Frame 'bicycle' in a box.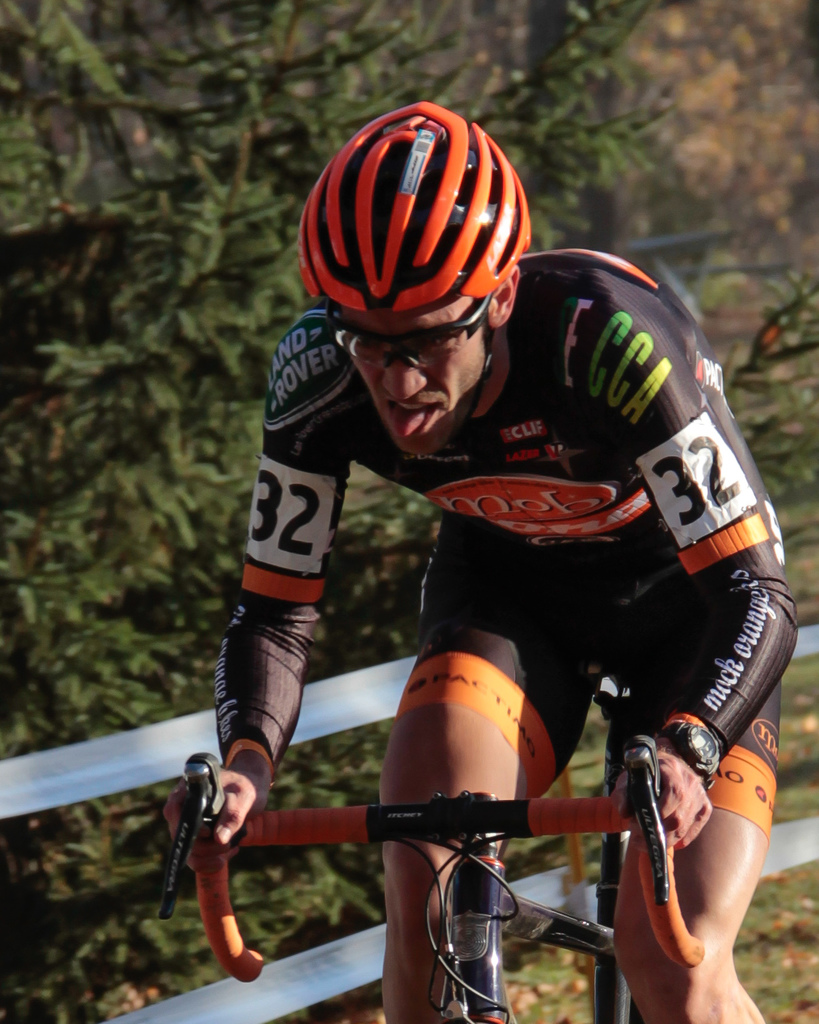
select_region(159, 645, 709, 1023).
